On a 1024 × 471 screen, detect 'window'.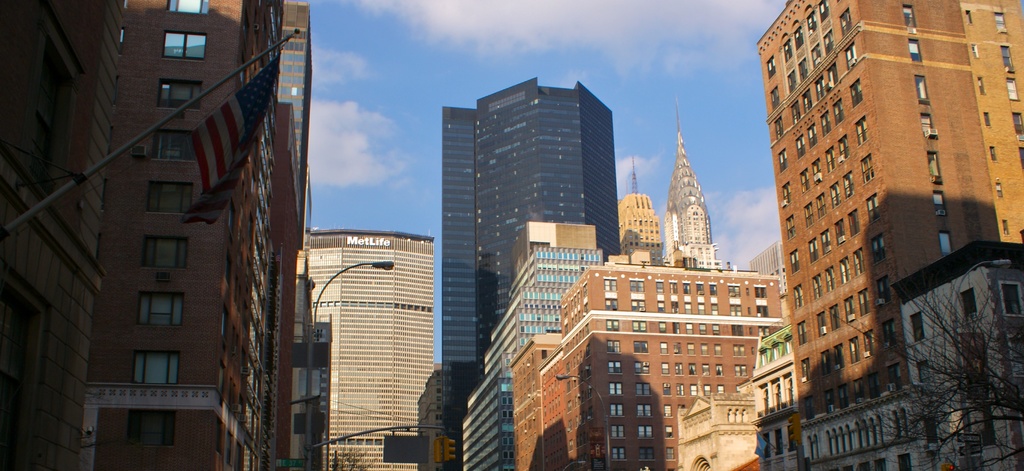
bbox(662, 404, 672, 417).
